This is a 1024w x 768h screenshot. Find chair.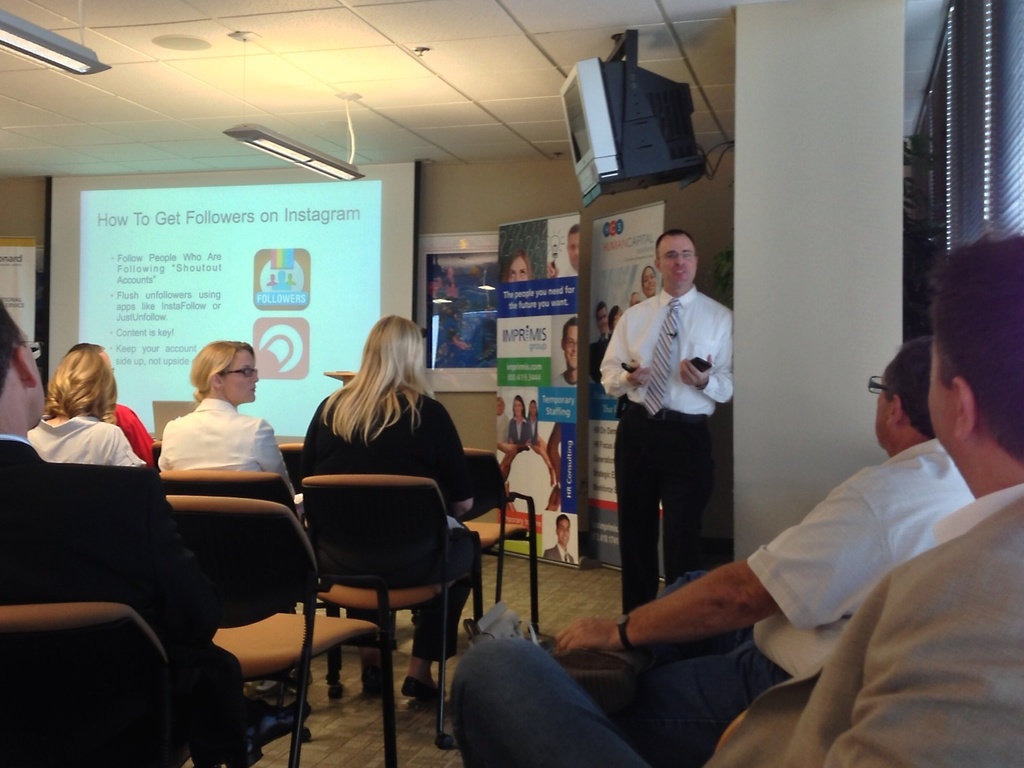
Bounding box: (453,449,539,637).
